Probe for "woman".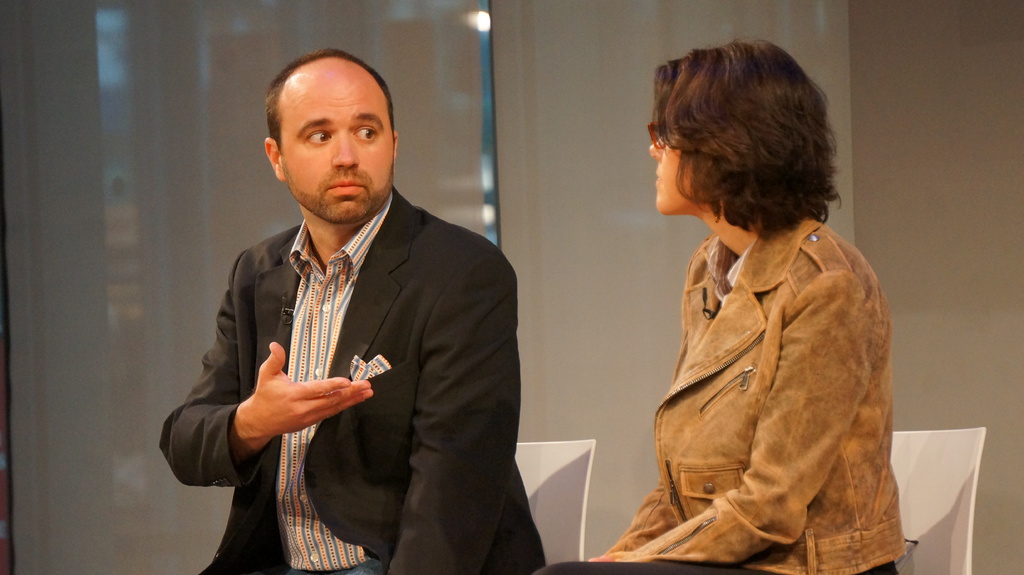
Probe result: 586/56/911/567.
